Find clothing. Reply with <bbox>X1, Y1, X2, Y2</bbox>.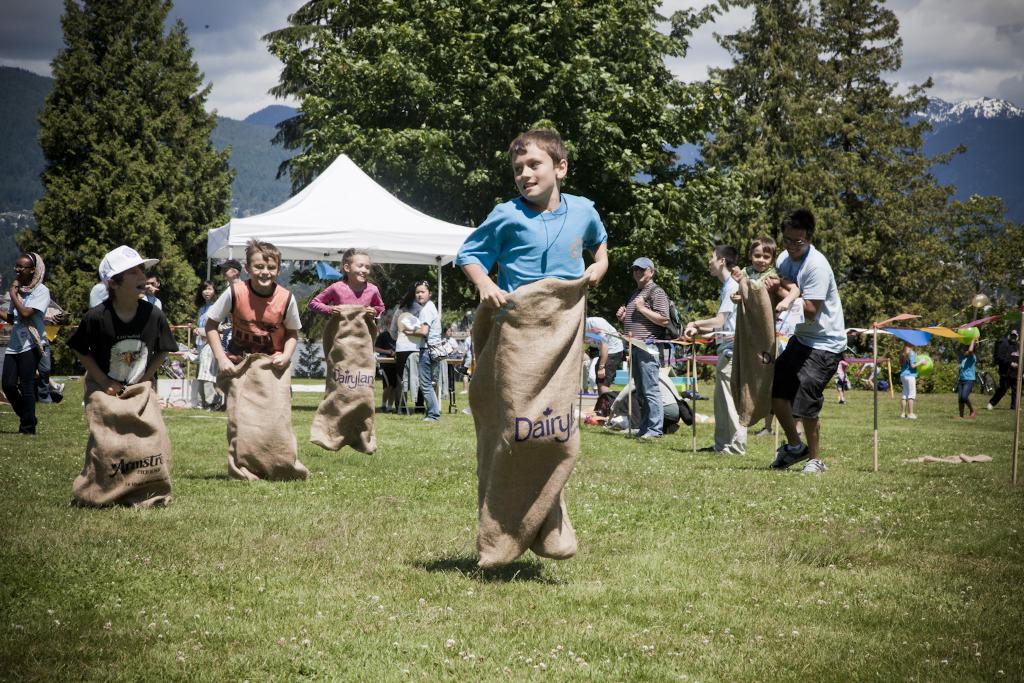
<bbox>0, 299, 51, 400</bbox>.
